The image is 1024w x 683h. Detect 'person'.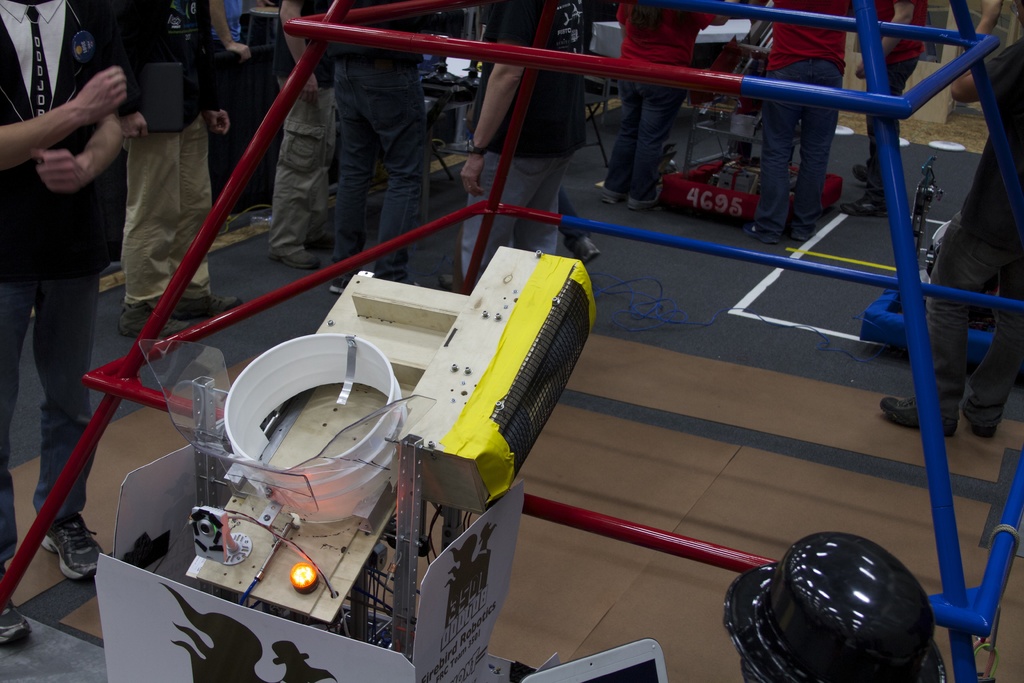
Detection: 91 0 248 344.
